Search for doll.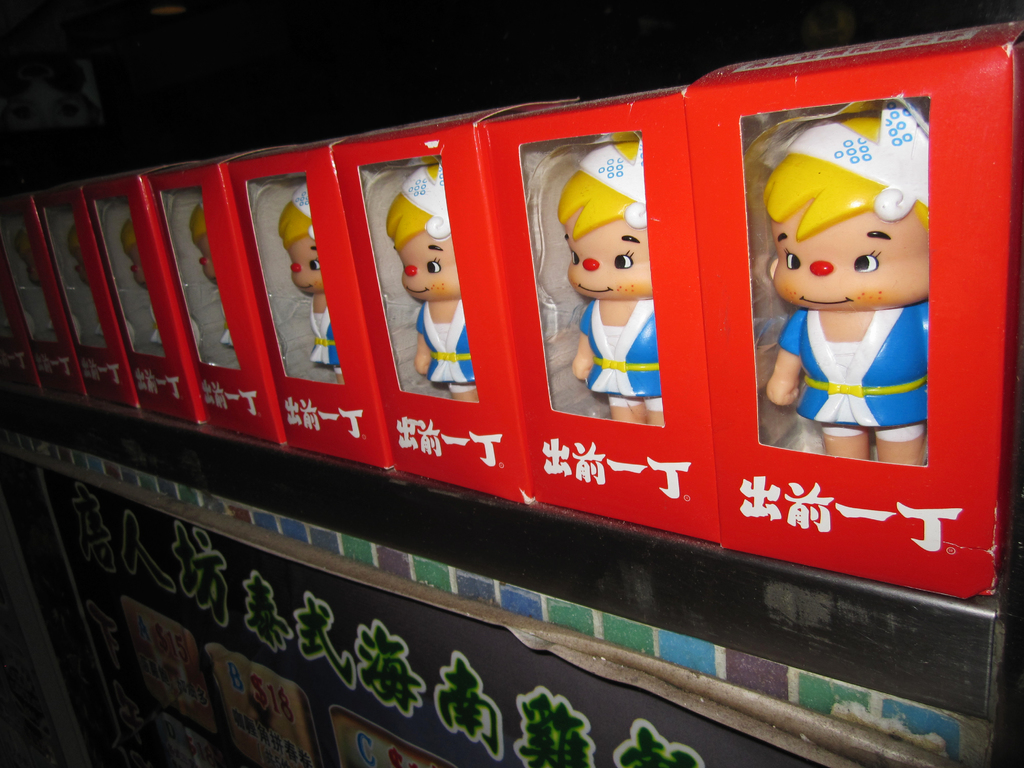
Found at l=272, t=177, r=349, b=386.
